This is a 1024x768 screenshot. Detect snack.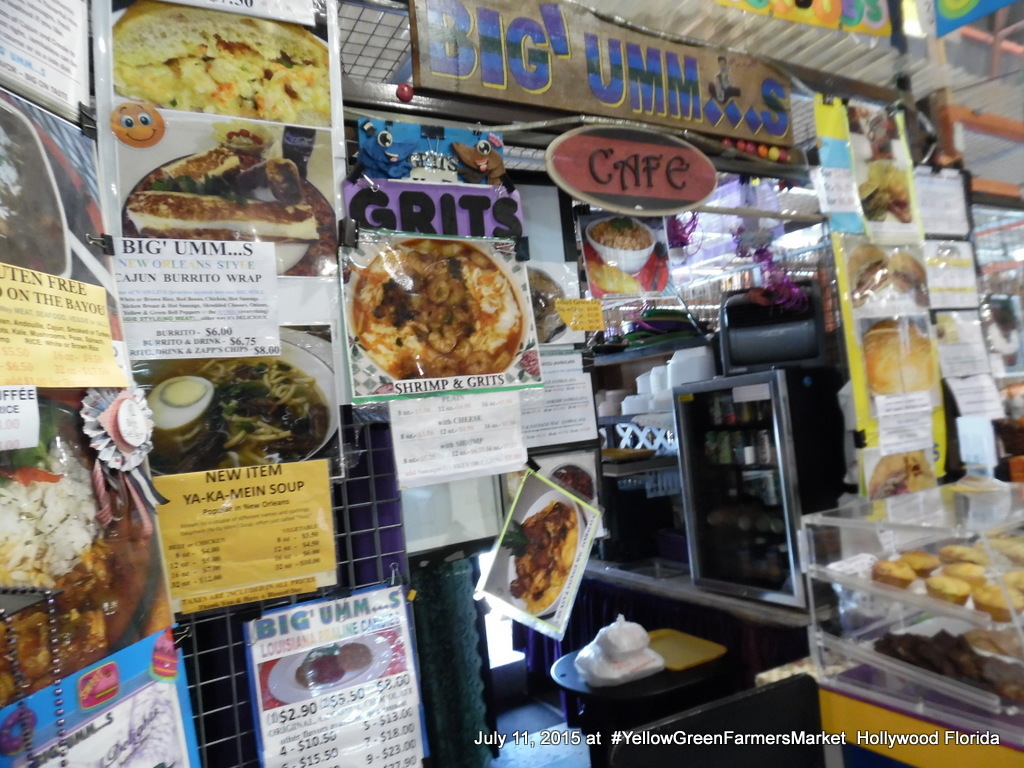
x1=868 y1=558 x2=920 y2=590.
